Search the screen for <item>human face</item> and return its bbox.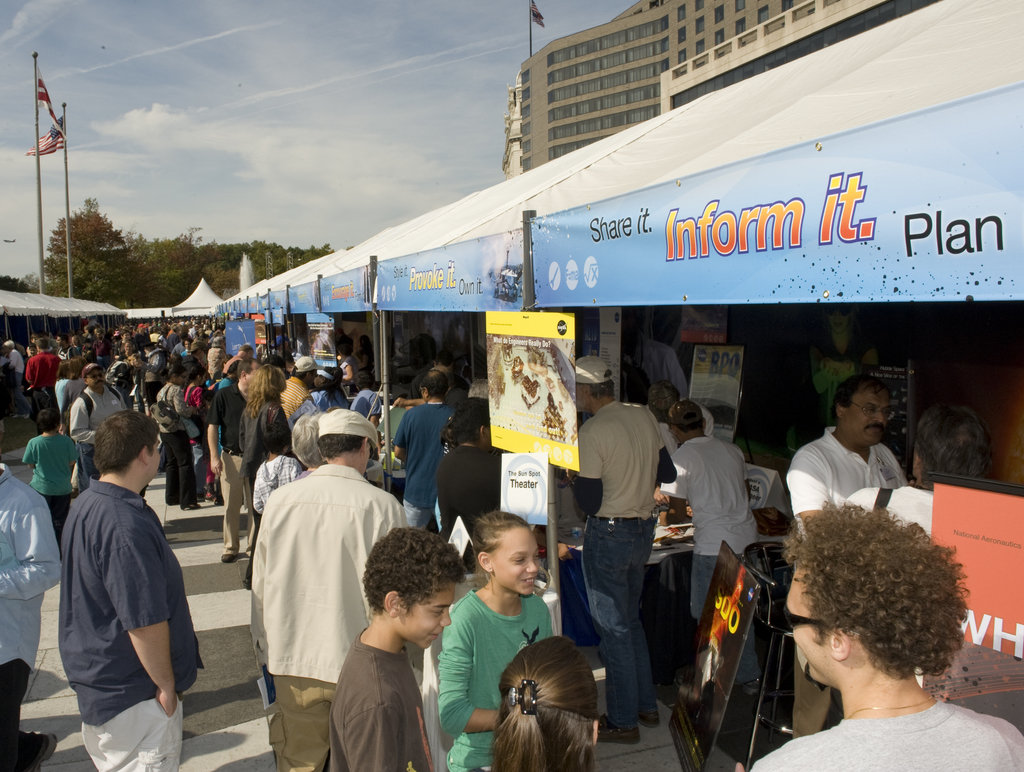
Found: x1=81 y1=364 x2=107 y2=389.
